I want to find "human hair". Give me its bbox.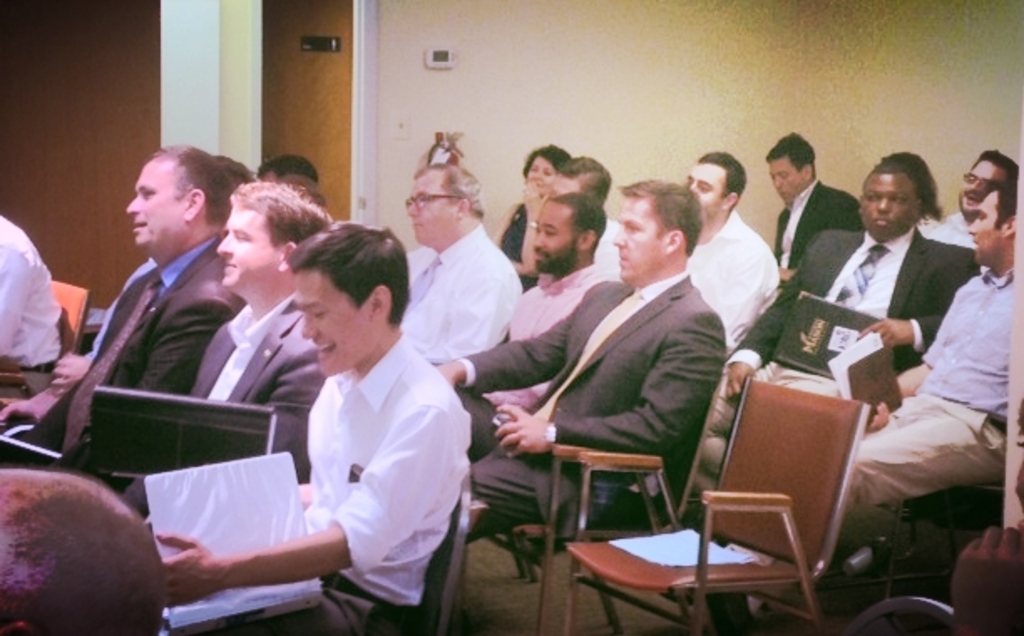
(x1=870, y1=166, x2=914, y2=177).
